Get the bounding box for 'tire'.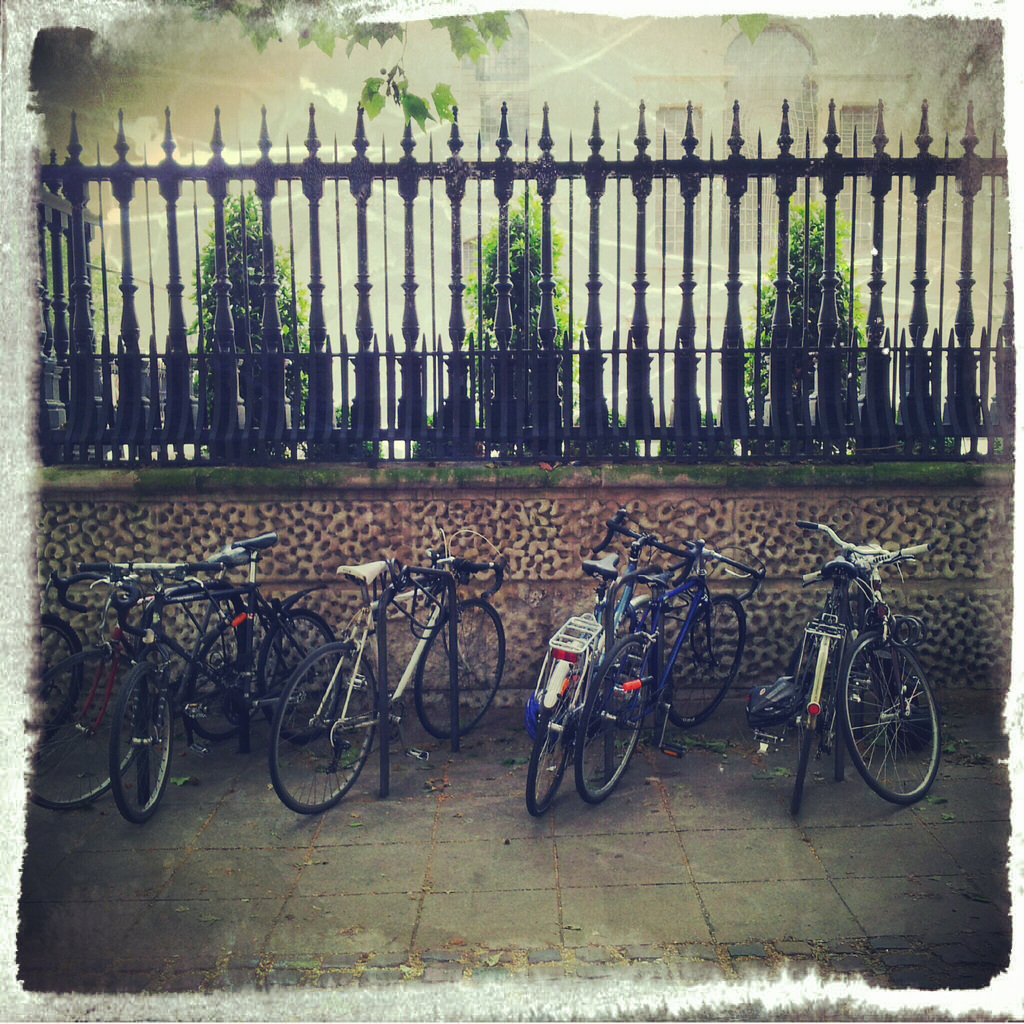
[left=262, top=611, right=340, bottom=739].
